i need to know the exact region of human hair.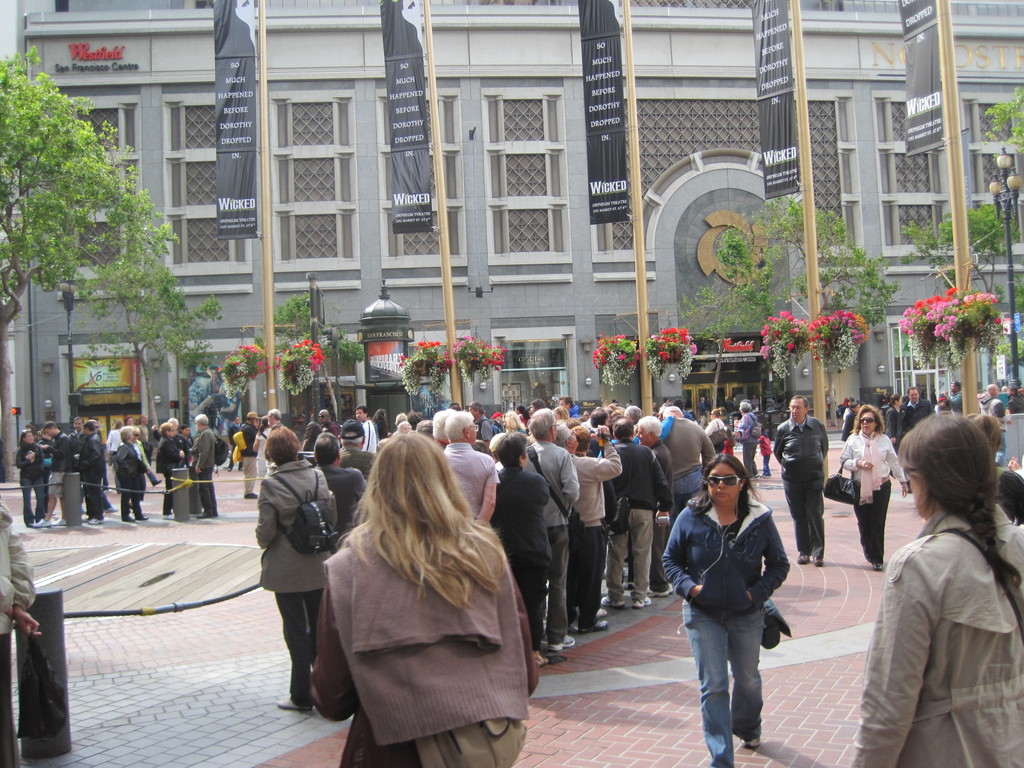
Region: x1=341 y1=429 x2=364 y2=447.
